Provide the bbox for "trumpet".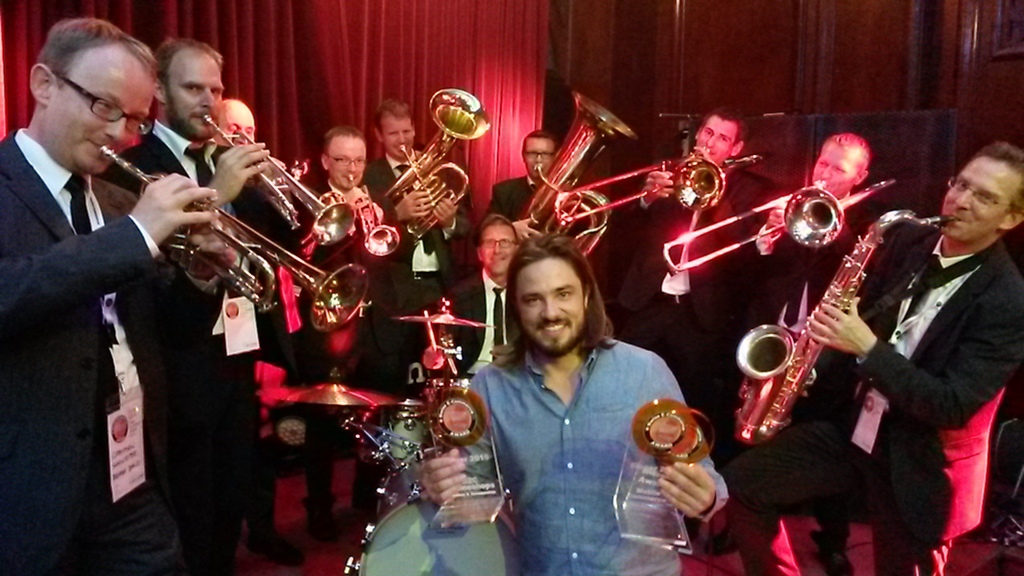
bbox=(550, 150, 775, 226).
